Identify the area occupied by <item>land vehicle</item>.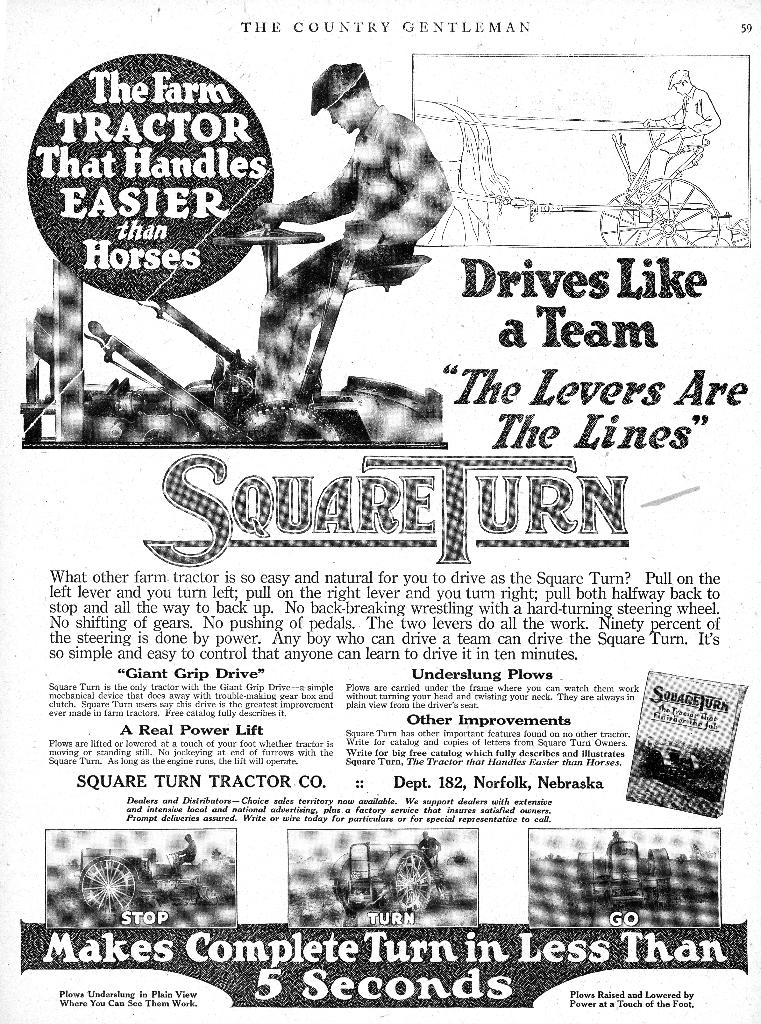
Area: 324, 849, 463, 933.
